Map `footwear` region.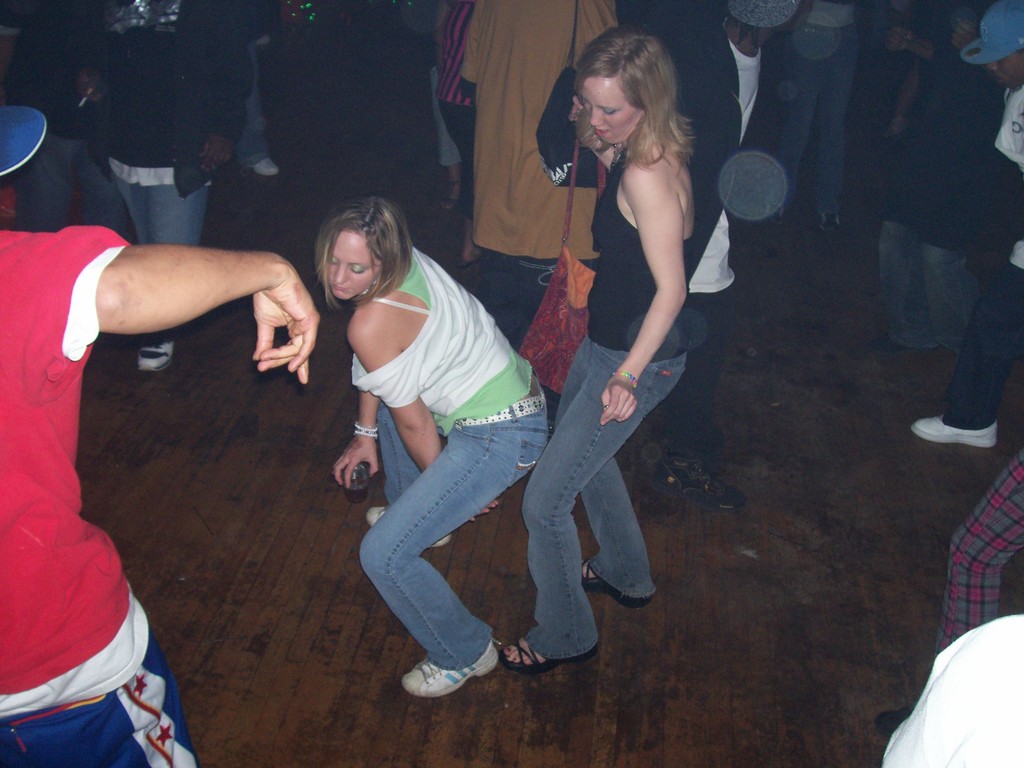
Mapped to bbox=(650, 450, 748, 509).
